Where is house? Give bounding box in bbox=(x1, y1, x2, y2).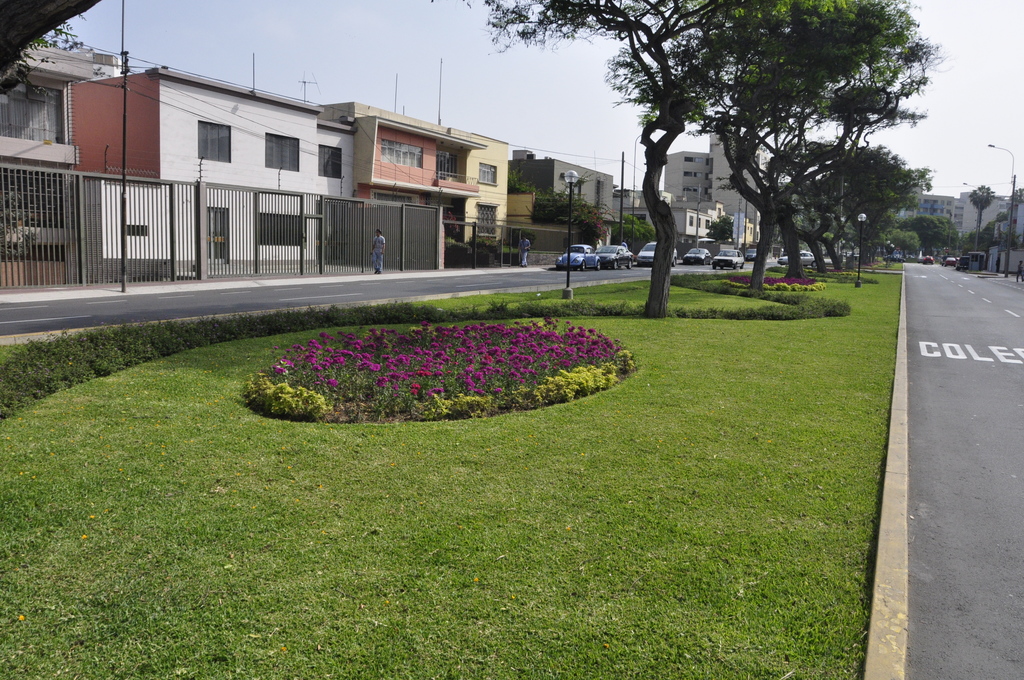
bbox=(917, 185, 1009, 250).
